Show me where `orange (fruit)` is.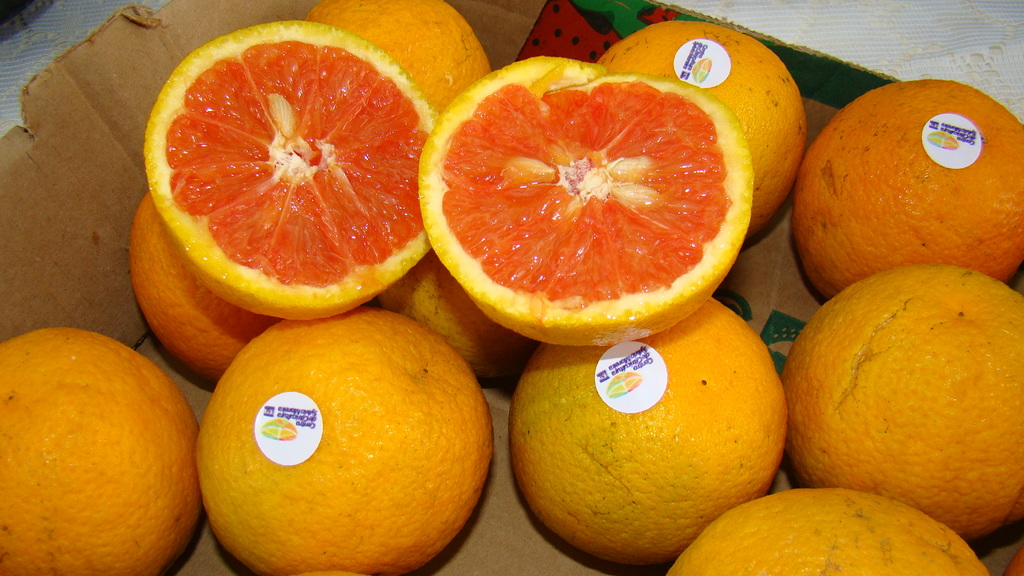
`orange (fruit)` is at 797, 73, 1023, 289.
